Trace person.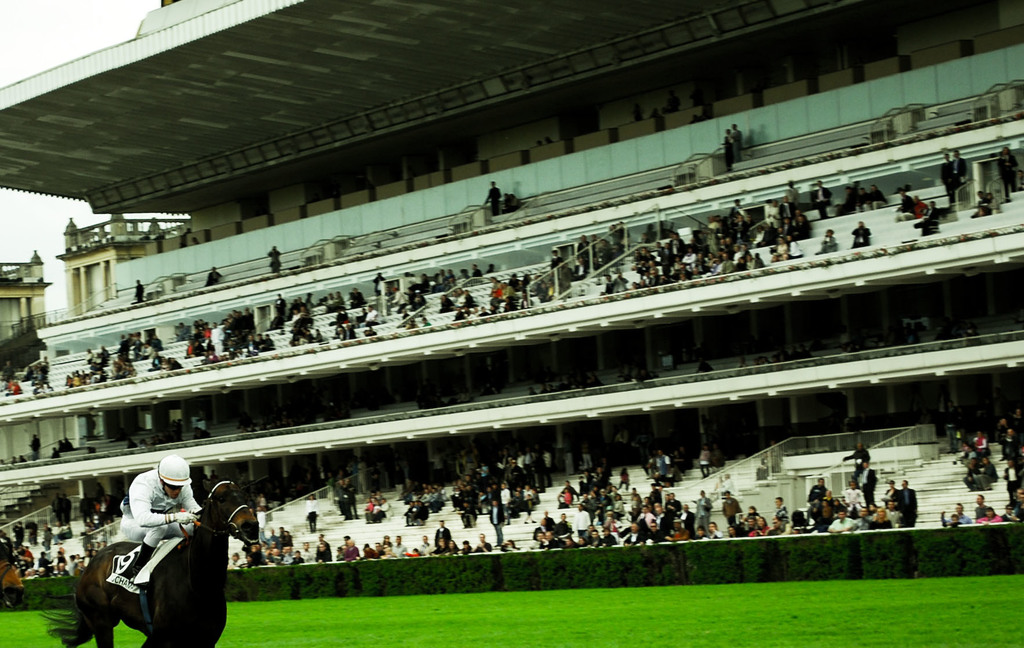
Traced to 504 190 521 213.
